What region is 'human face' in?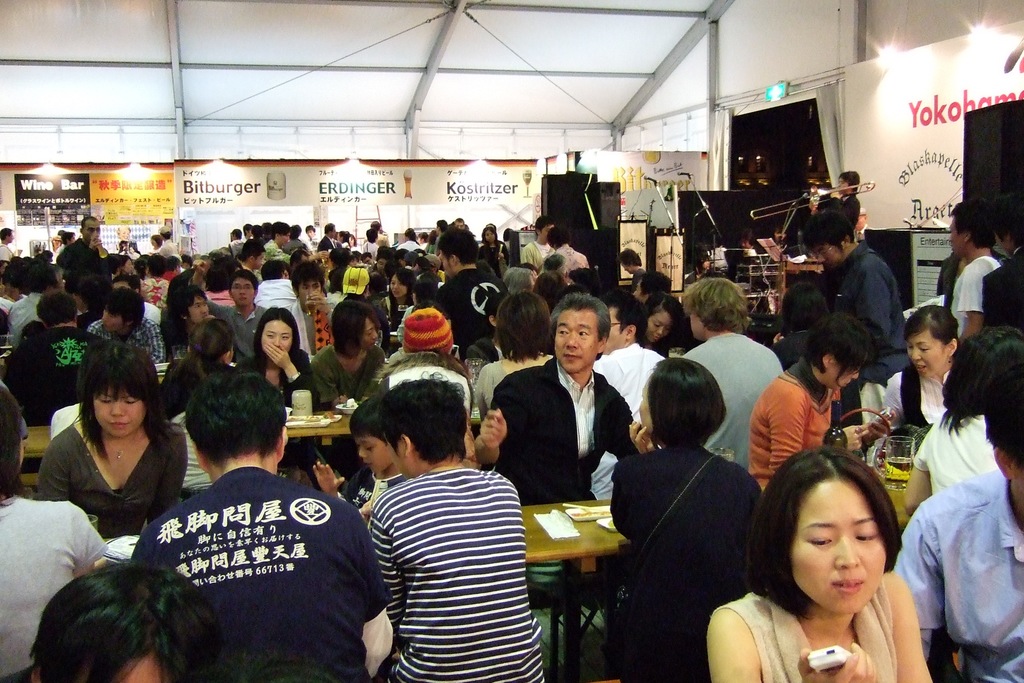
select_region(306, 228, 314, 238).
